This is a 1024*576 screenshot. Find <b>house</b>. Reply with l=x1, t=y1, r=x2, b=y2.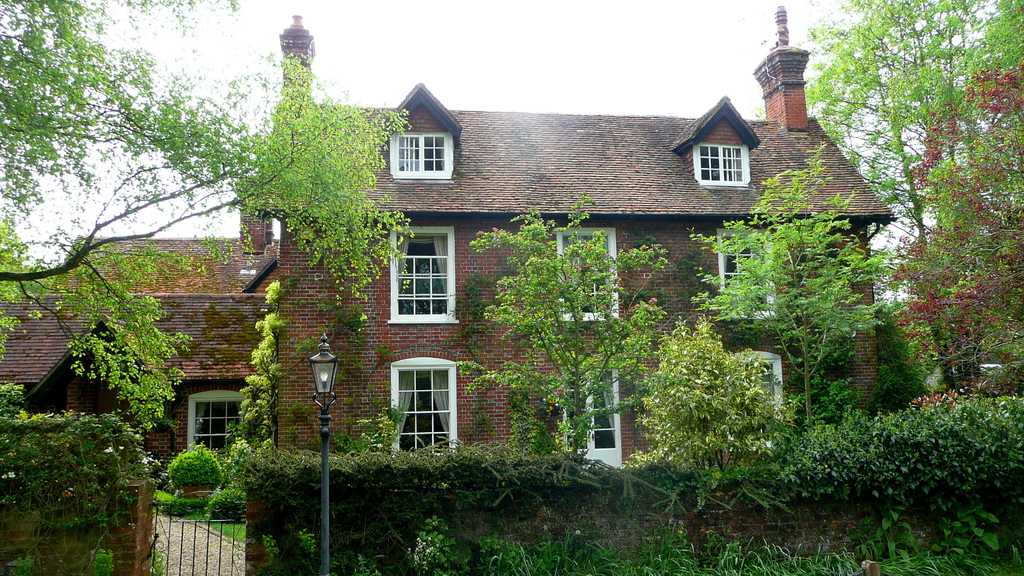
l=4, t=243, r=259, b=568.
